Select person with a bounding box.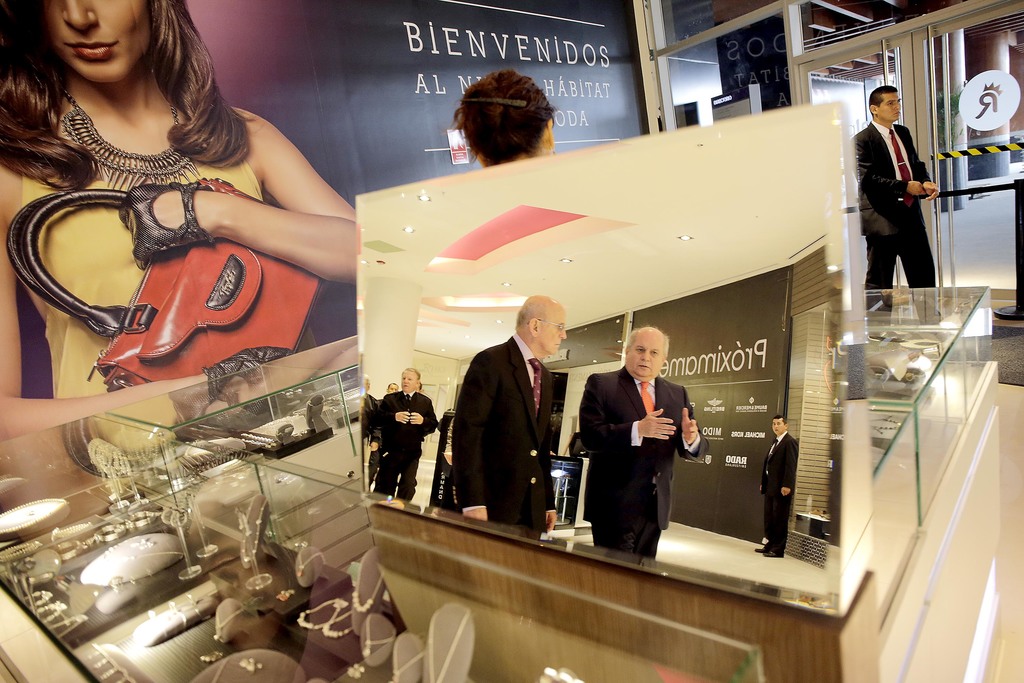
[left=843, top=85, right=941, bottom=324].
